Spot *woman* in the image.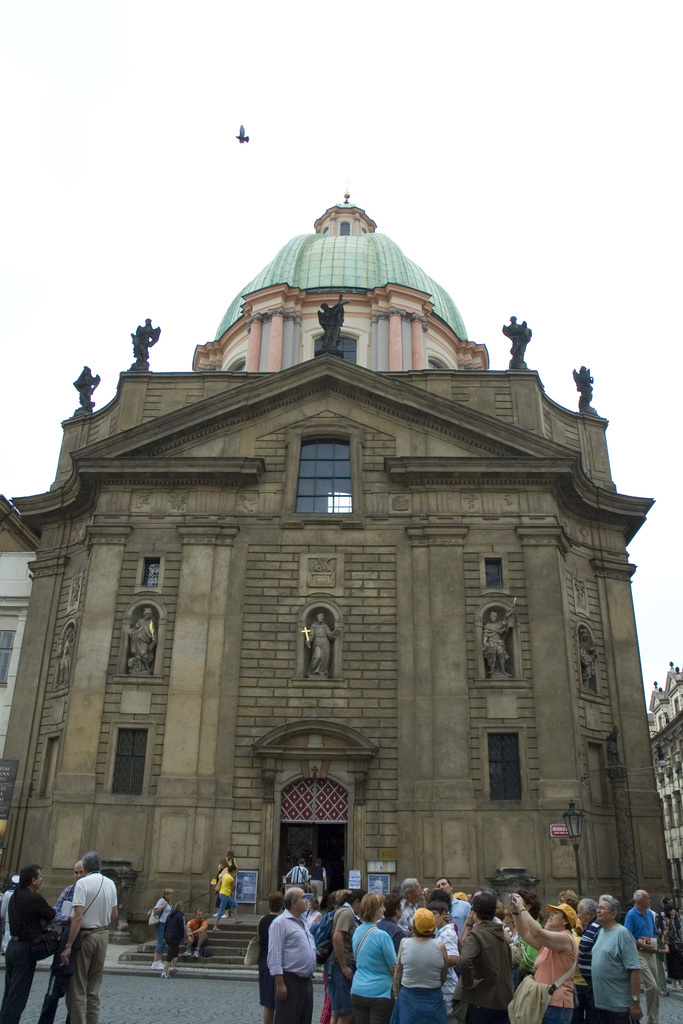
*woman* found at 395,906,449,1023.
